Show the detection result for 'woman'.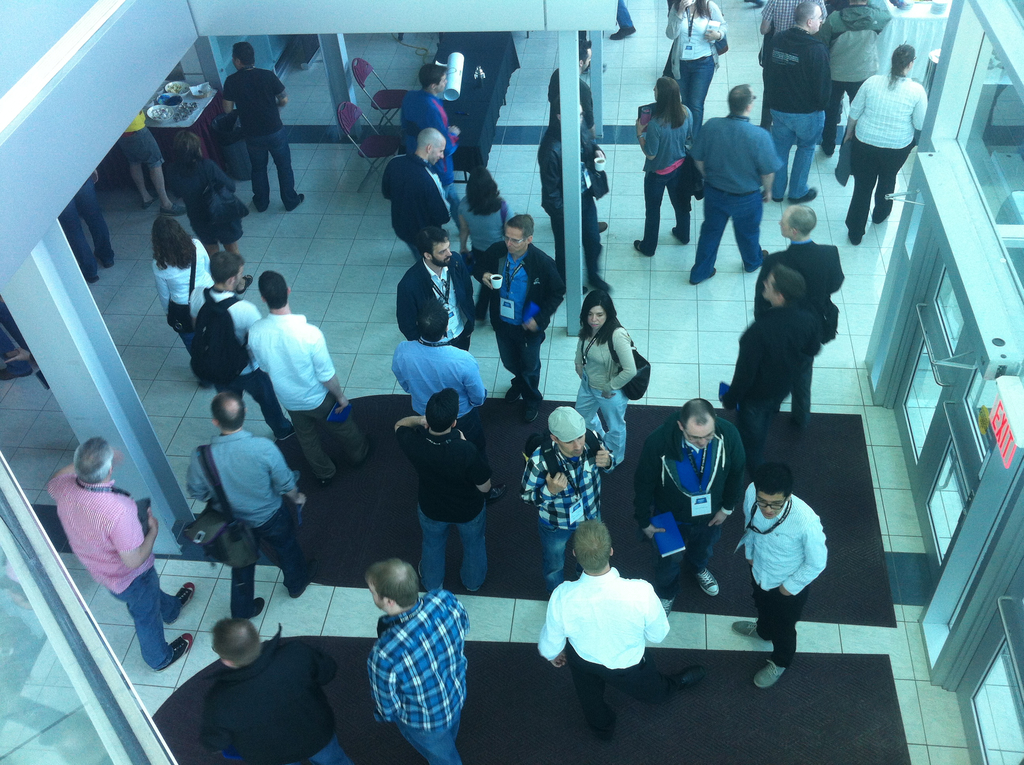
(x1=632, y1=72, x2=701, y2=252).
